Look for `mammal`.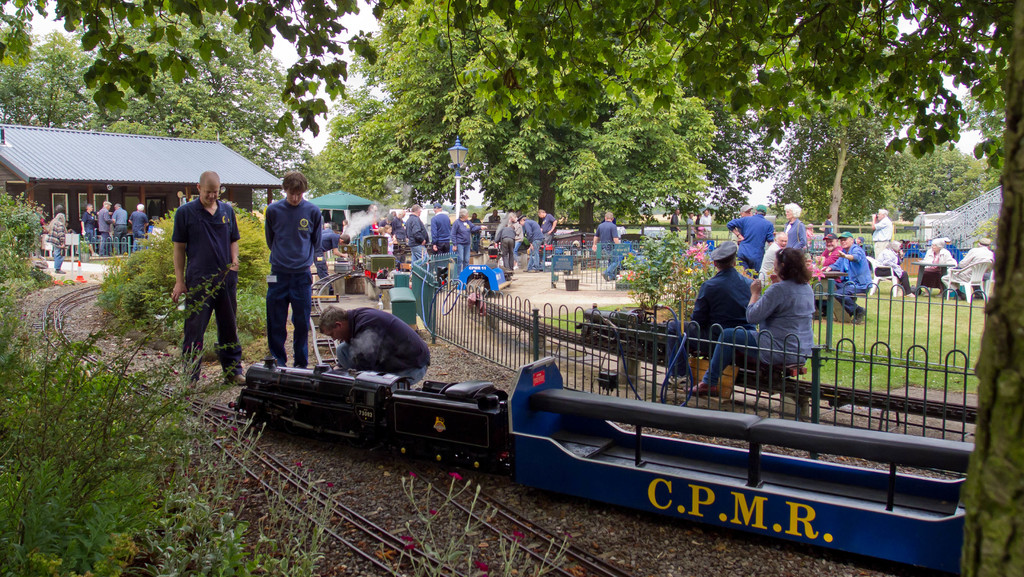
Found: <region>452, 207, 487, 273</region>.
